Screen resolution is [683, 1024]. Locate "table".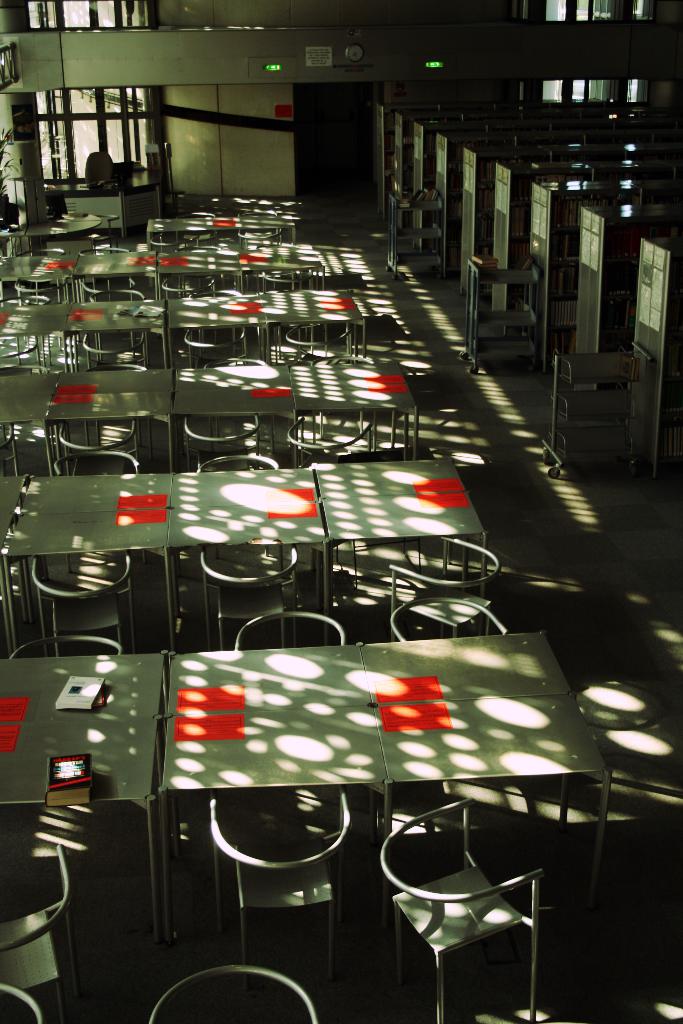
pyautogui.locateOnScreen(0, 350, 423, 443).
